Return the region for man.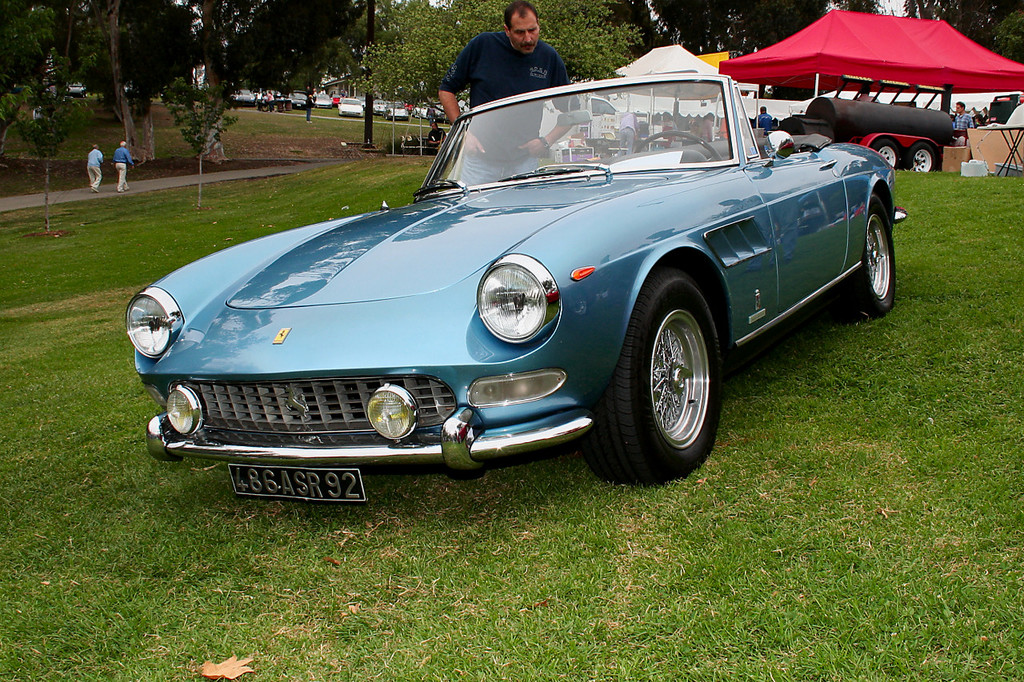
<box>86,142,105,198</box>.
